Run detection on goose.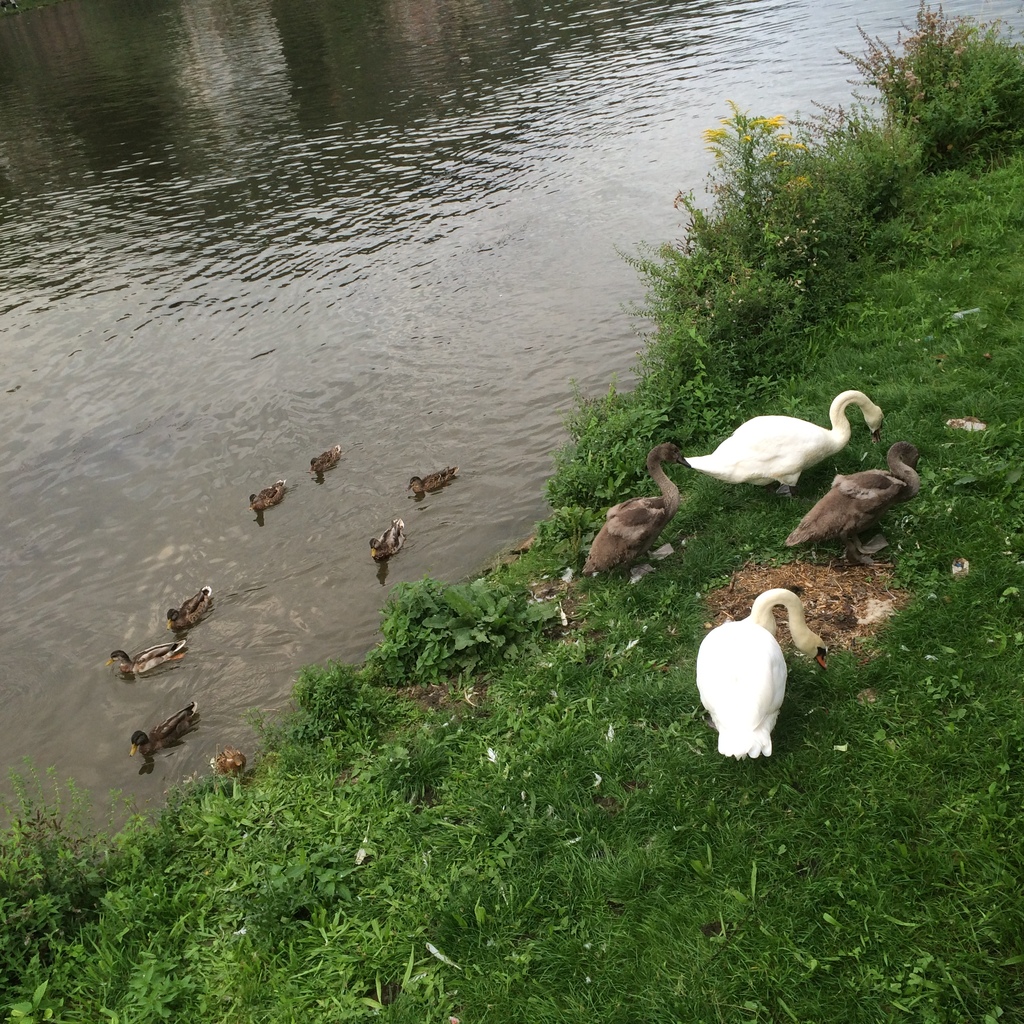
Result: {"x1": 131, "y1": 699, "x2": 202, "y2": 760}.
